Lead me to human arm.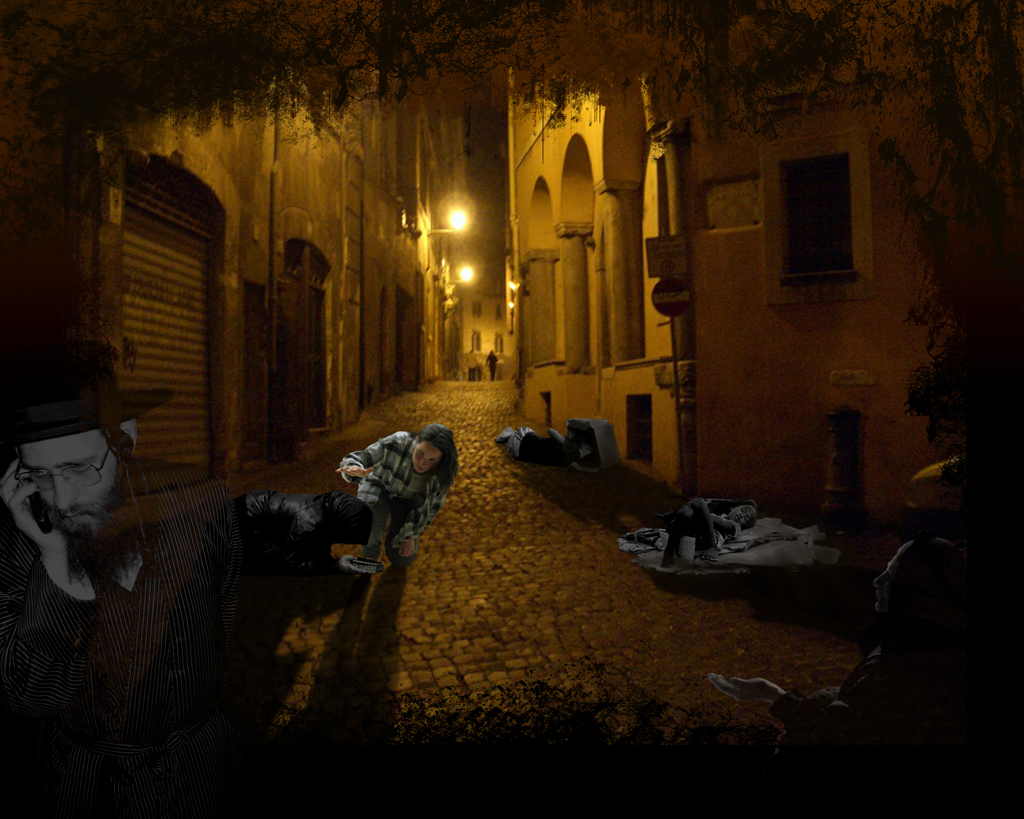
Lead to bbox(336, 428, 407, 479).
